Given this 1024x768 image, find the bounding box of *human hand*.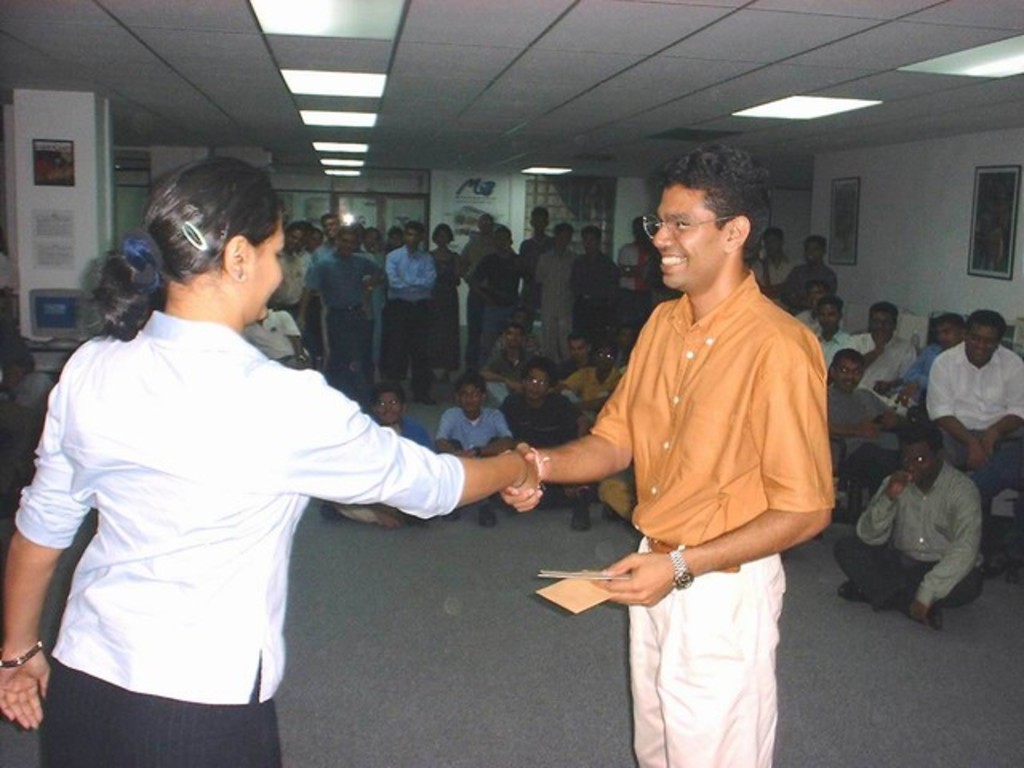
left=877, top=411, right=896, bottom=430.
